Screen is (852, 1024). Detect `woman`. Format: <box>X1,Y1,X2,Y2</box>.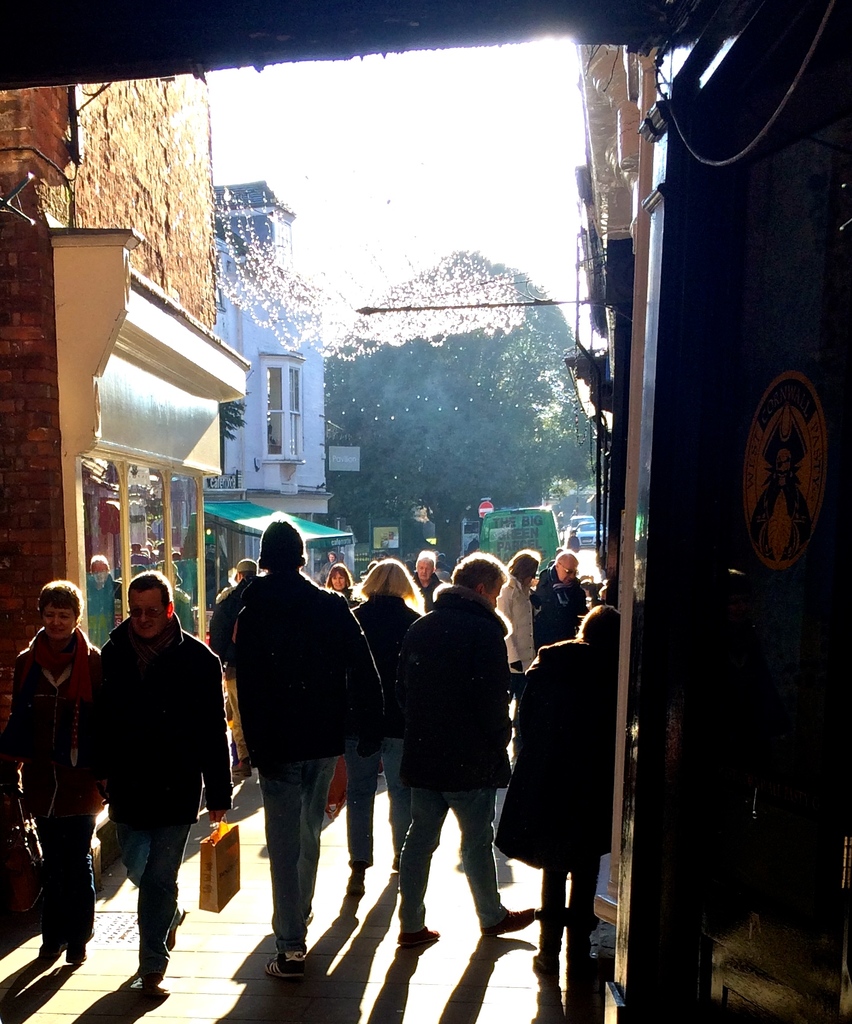
<box>0,575,104,969</box>.
